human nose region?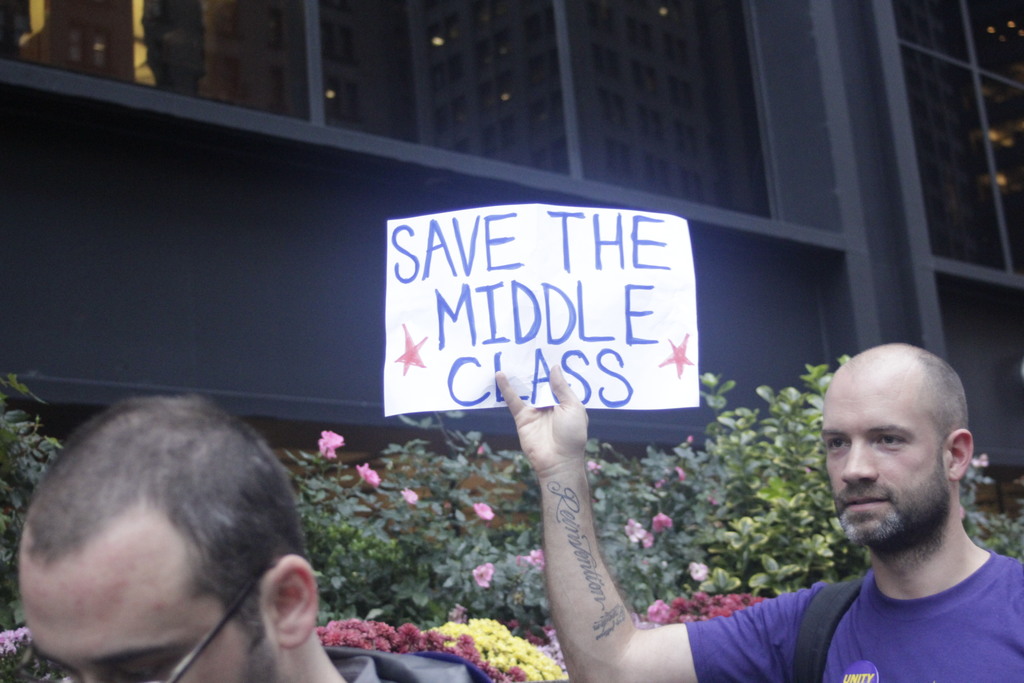
<region>842, 436, 874, 478</region>
